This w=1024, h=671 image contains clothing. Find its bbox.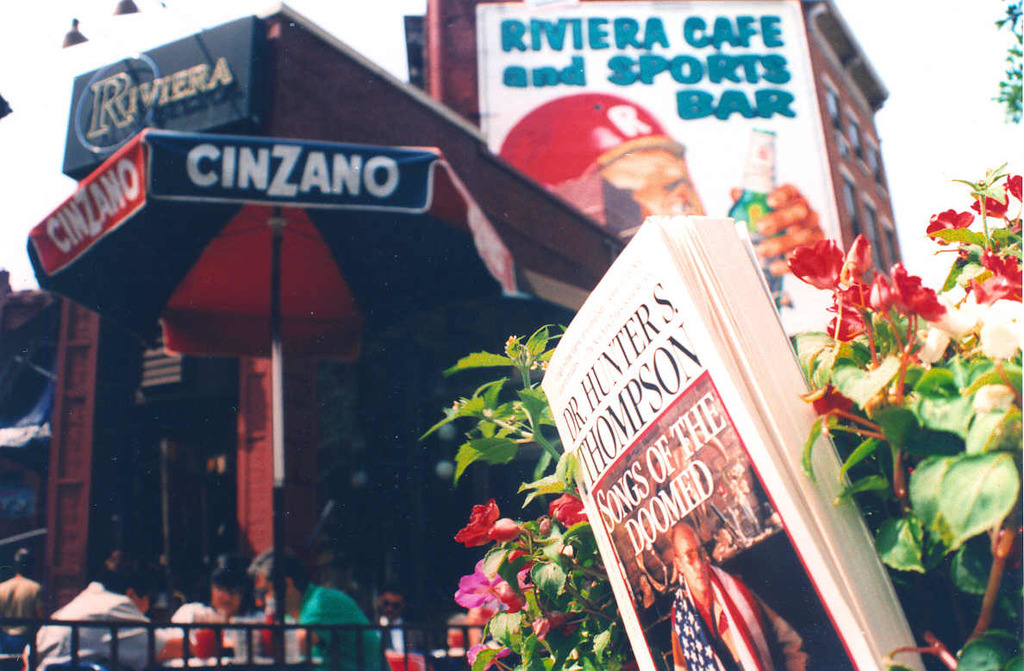
[27, 582, 169, 668].
